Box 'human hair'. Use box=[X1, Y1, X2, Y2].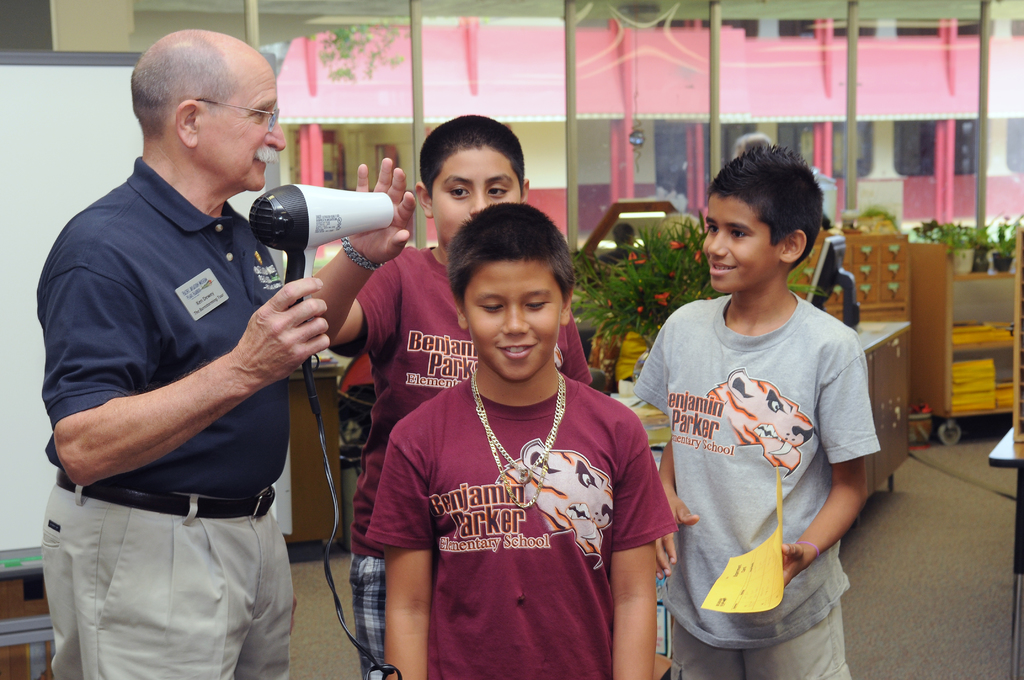
box=[445, 200, 578, 309].
